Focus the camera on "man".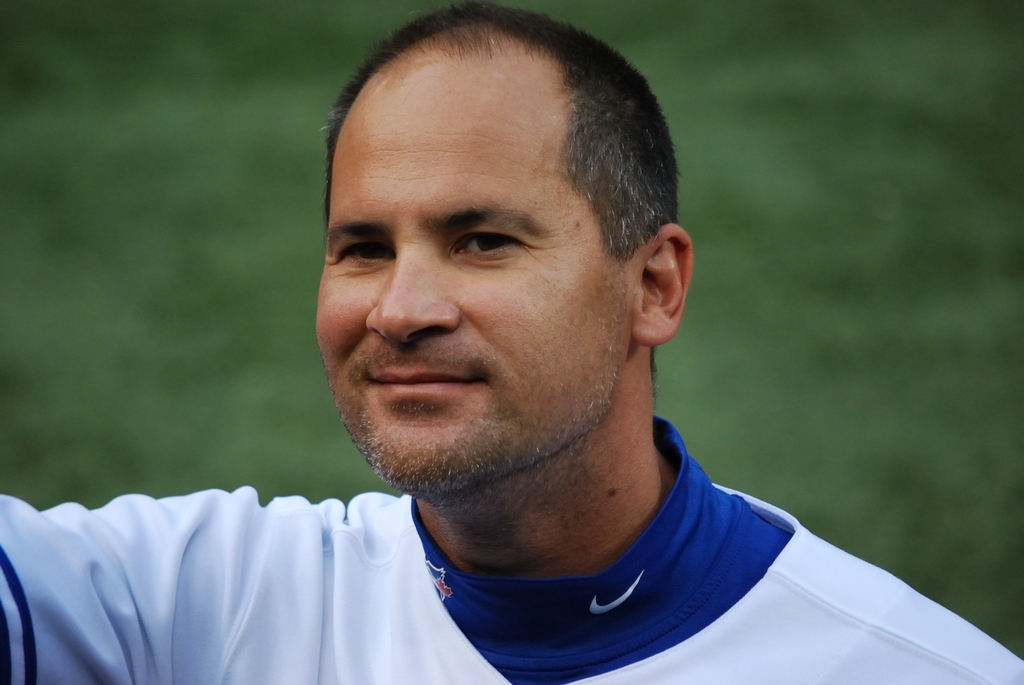
Focus region: (x1=58, y1=35, x2=985, y2=673).
